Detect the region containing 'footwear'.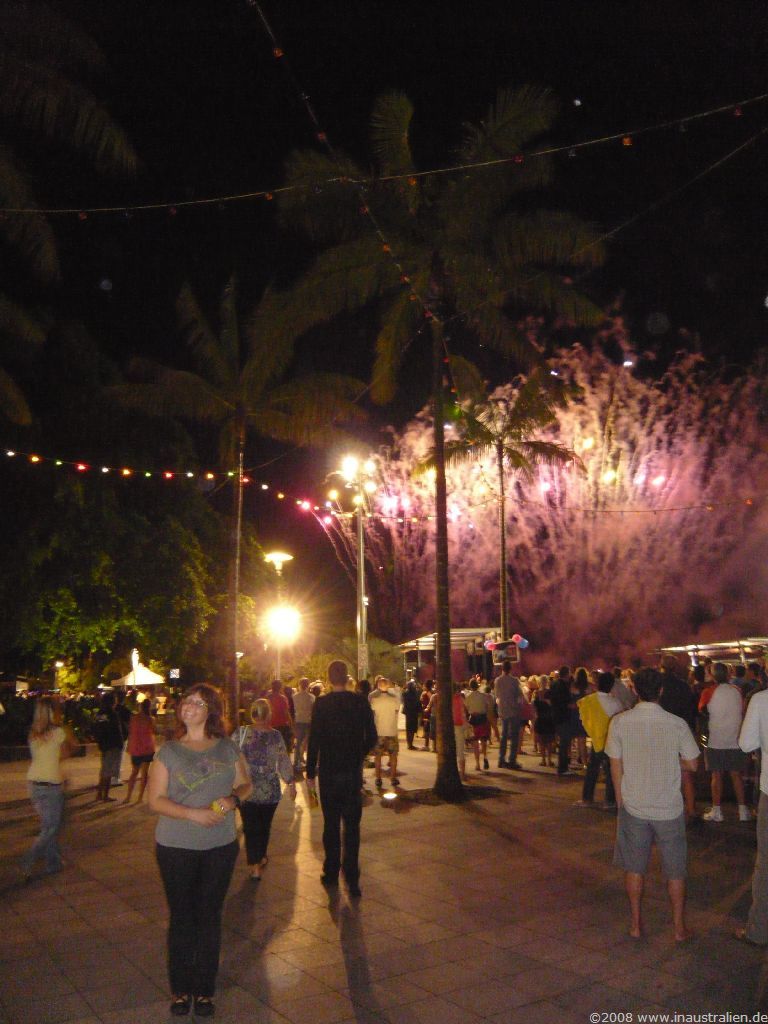
bbox=[165, 994, 192, 1014].
